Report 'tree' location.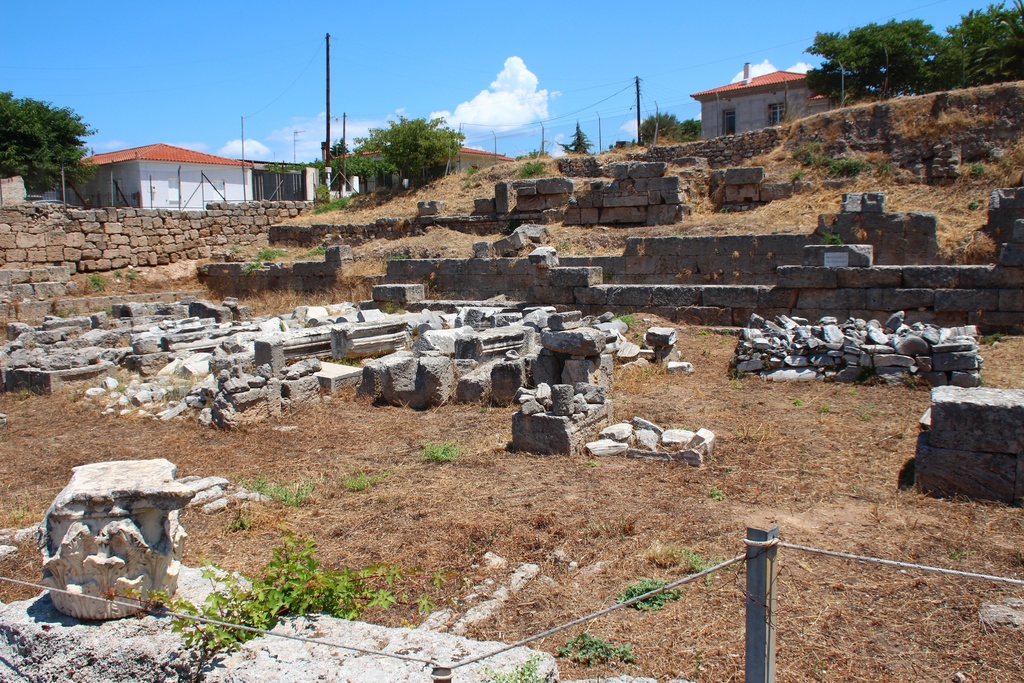
Report: (x1=351, y1=115, x2=473, y2=183).
